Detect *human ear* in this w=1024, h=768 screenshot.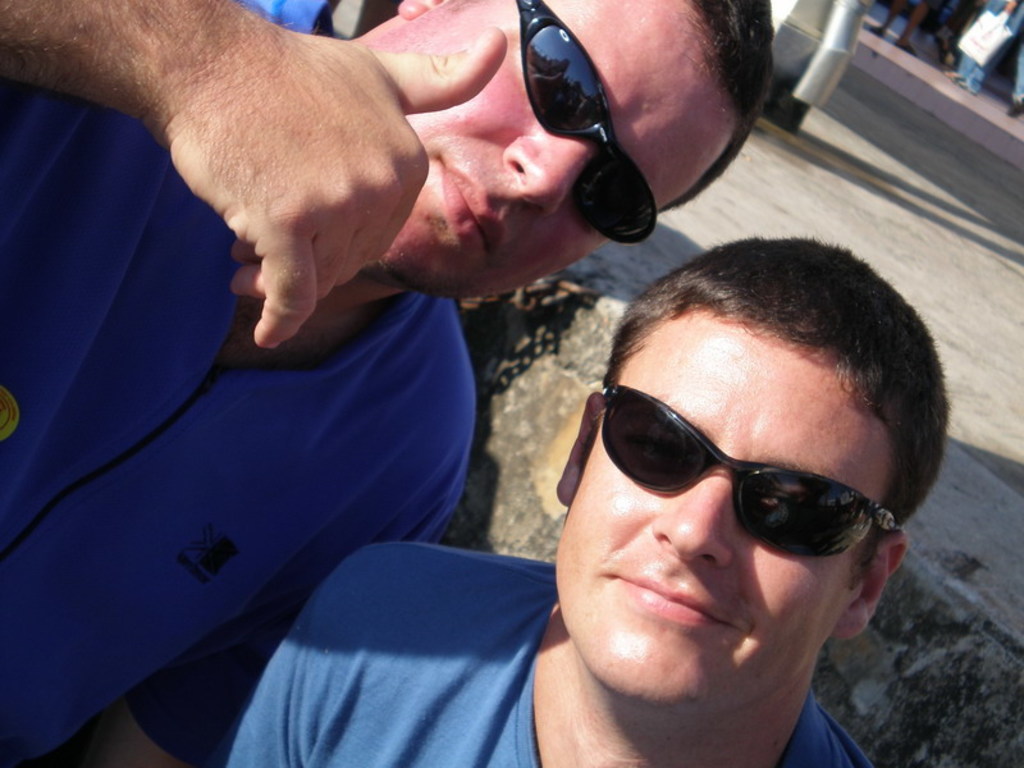
Detection: (394, 0, 445, 20).
